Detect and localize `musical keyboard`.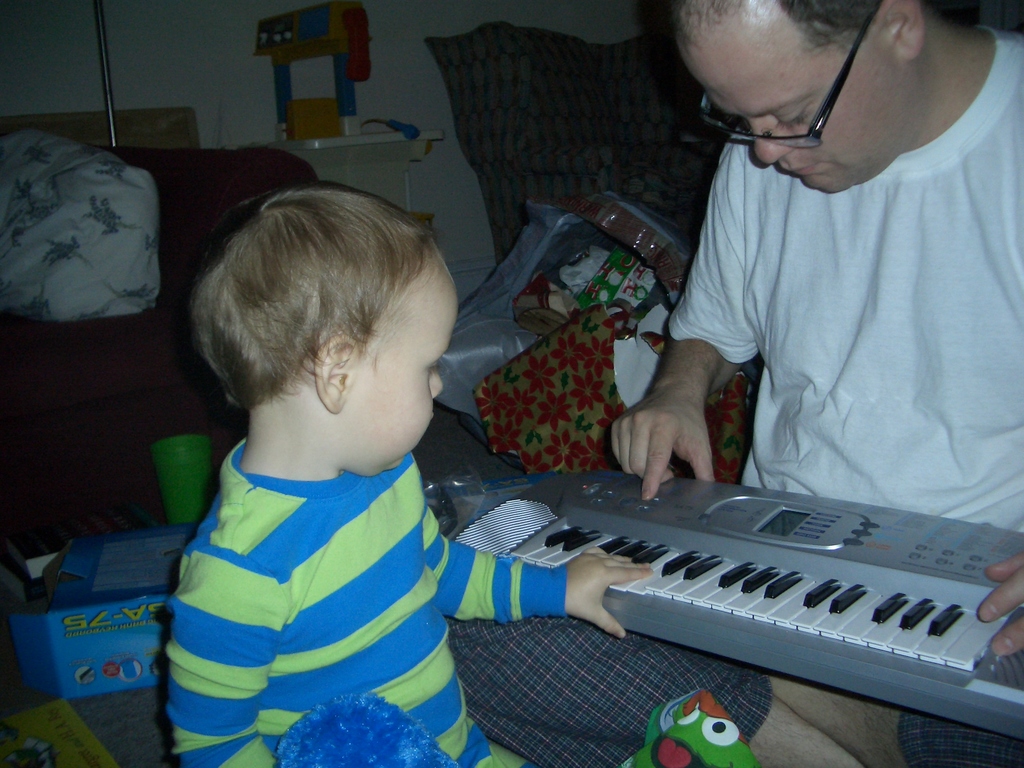
Localized at (447, 463, 1023, 741).
